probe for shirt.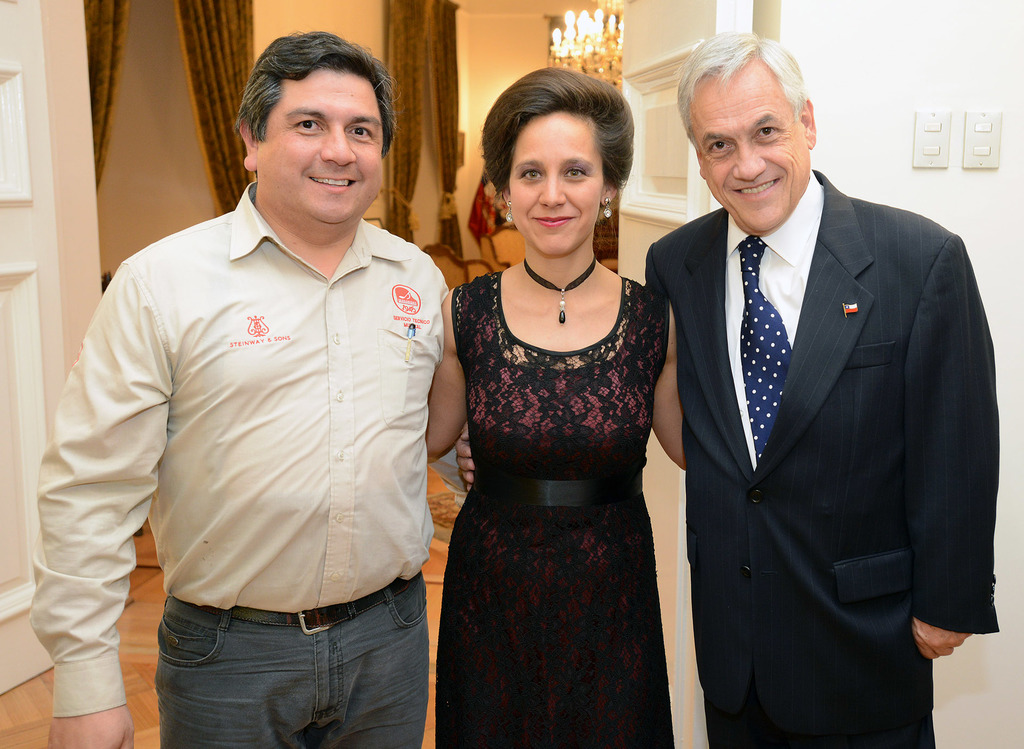
Probe result: x1=726 y1=170 x2=819 y2=471.
